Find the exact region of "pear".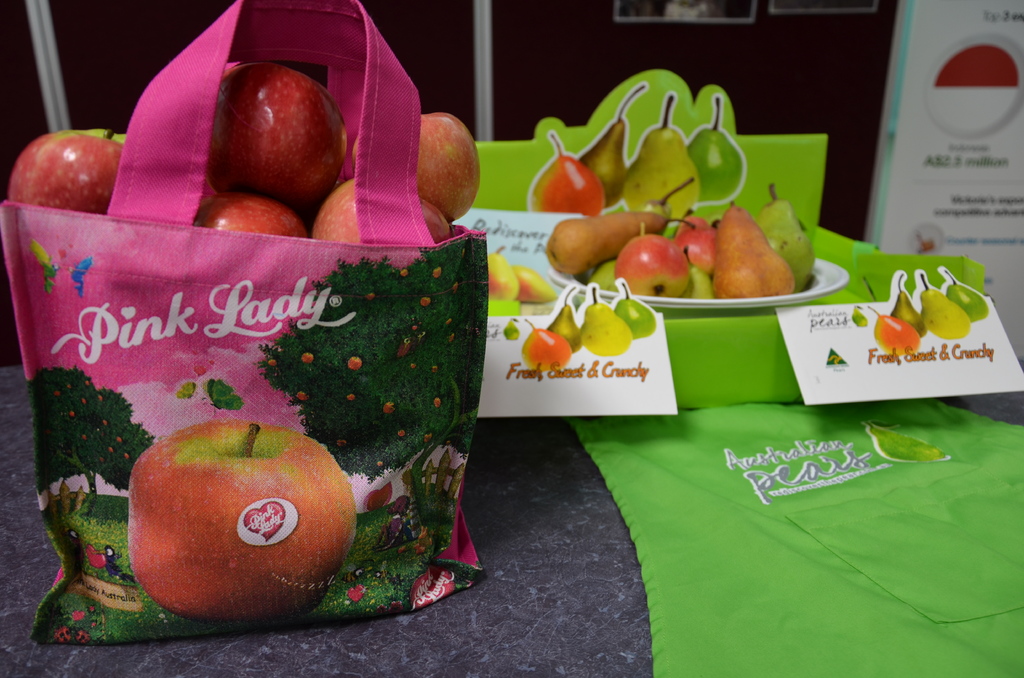
Exact region: {"left": 713, "top": 205, "right": 796, "bottom": 301}.
